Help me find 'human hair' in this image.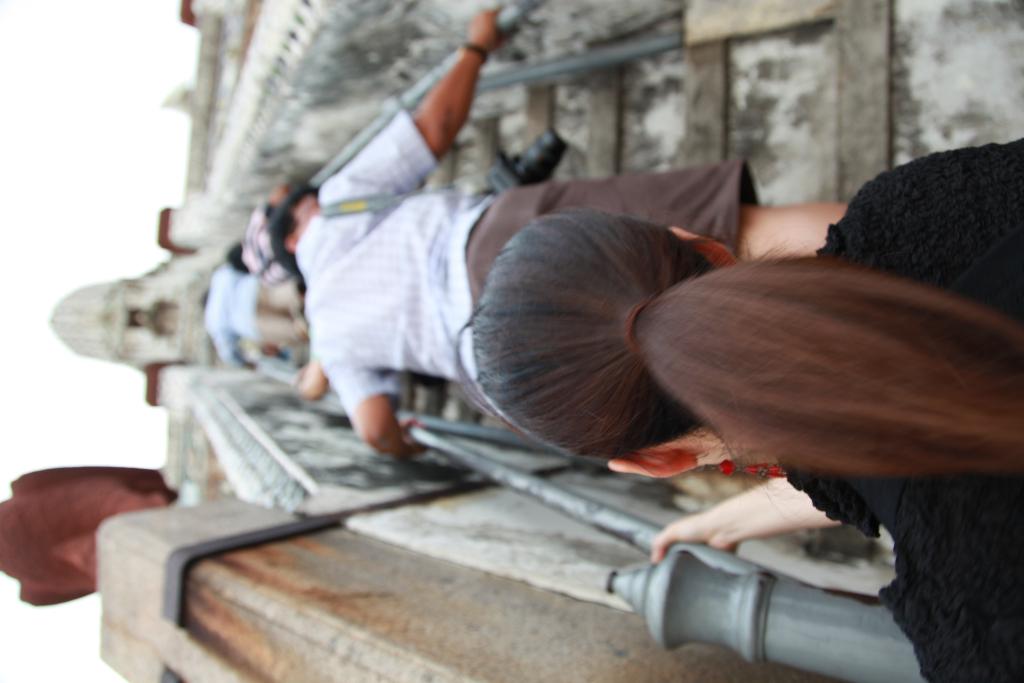
Found it: (left=455, top=205, right=1023, bottom=481).
